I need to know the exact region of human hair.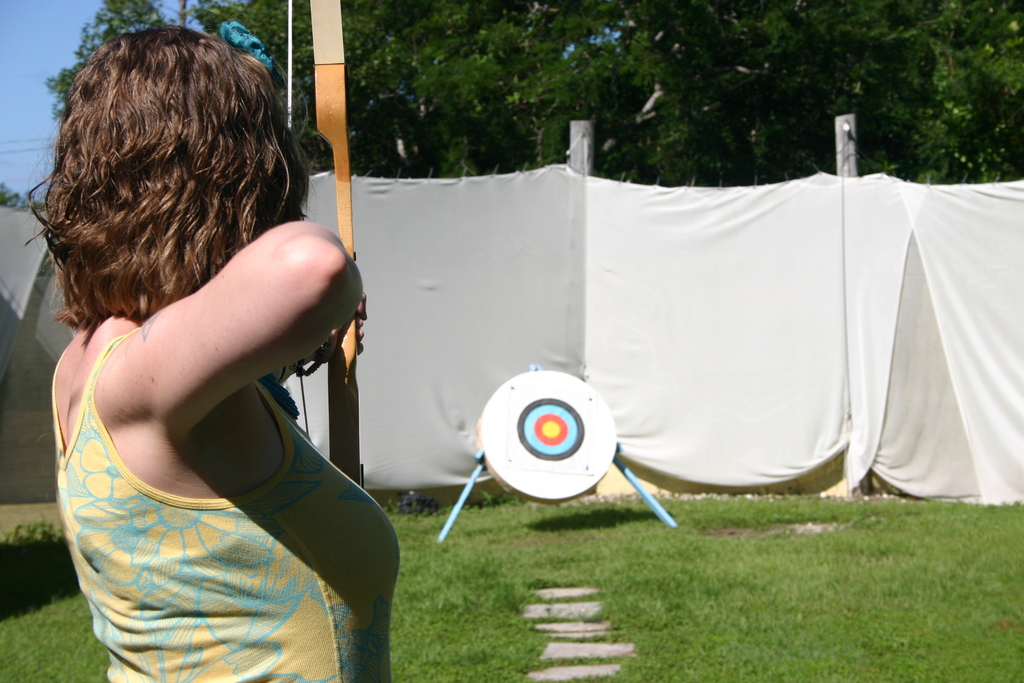
Region: <box>21,18,343,343</box>.
